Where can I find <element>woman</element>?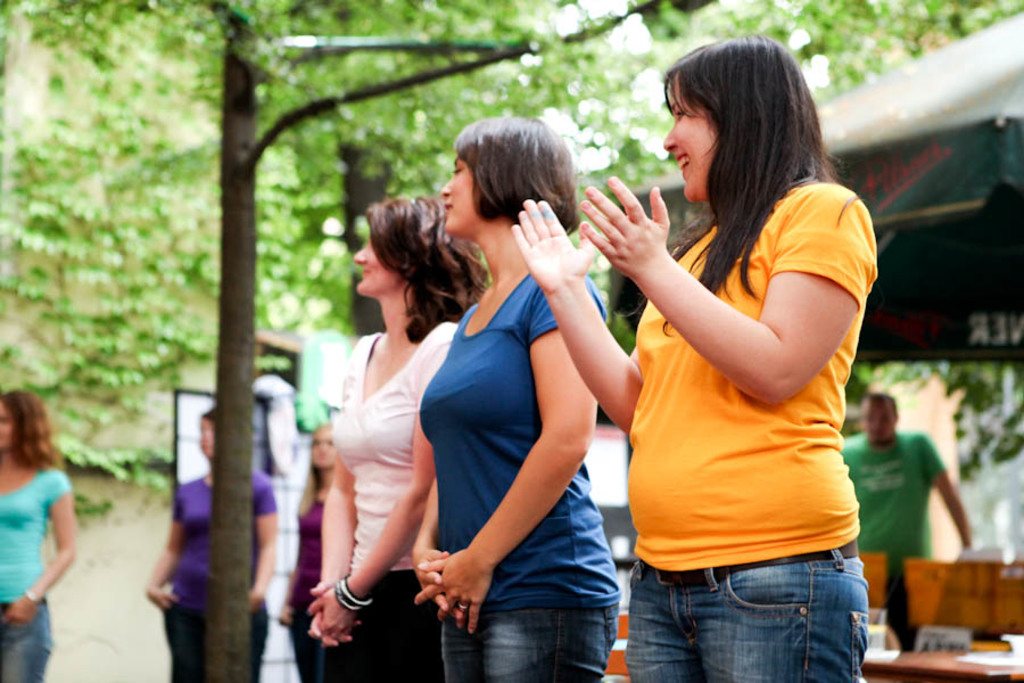
You can find it at 307 196 488 682.
